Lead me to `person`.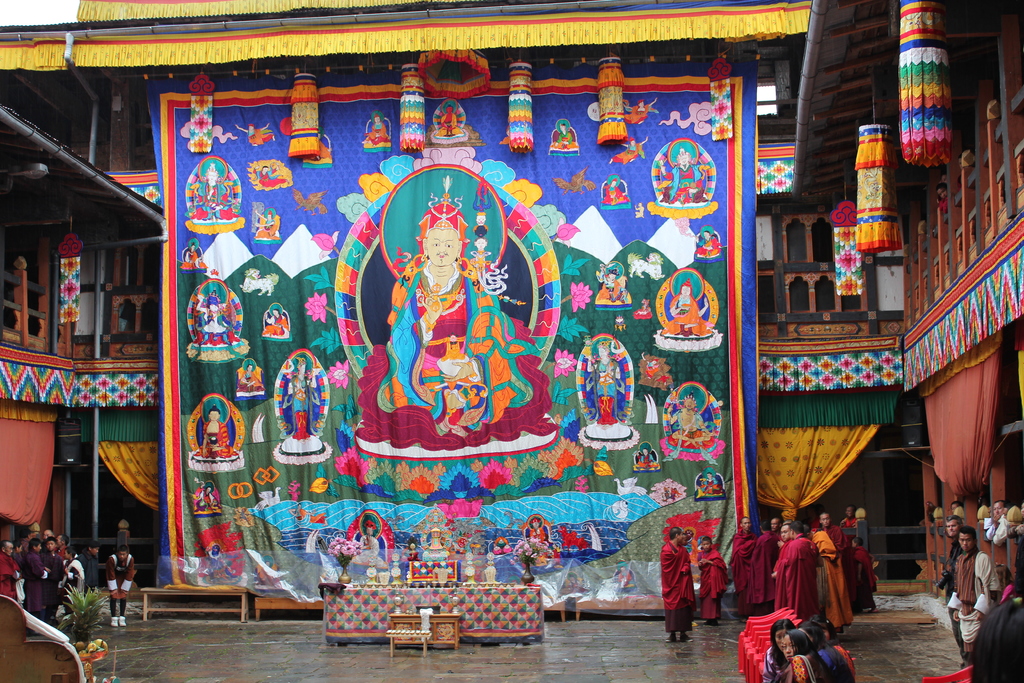
Lead to 547:120:580:155.
